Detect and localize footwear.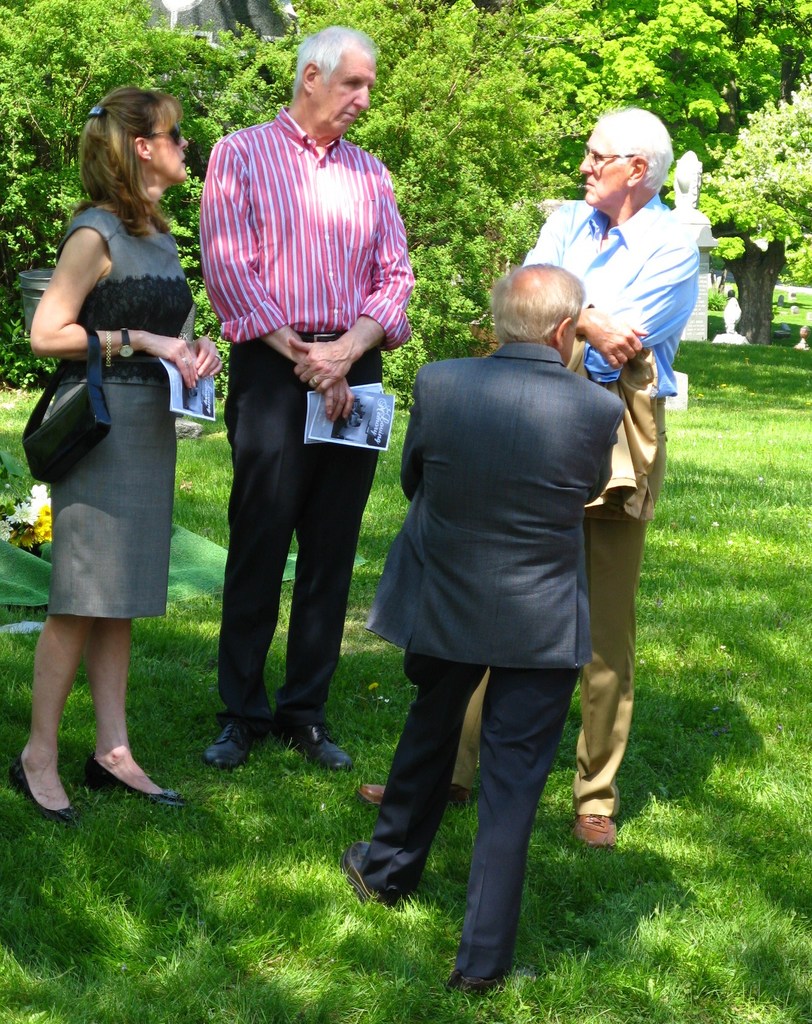
Localized at [x1=352, y1=778, x2=473, y2=820].
